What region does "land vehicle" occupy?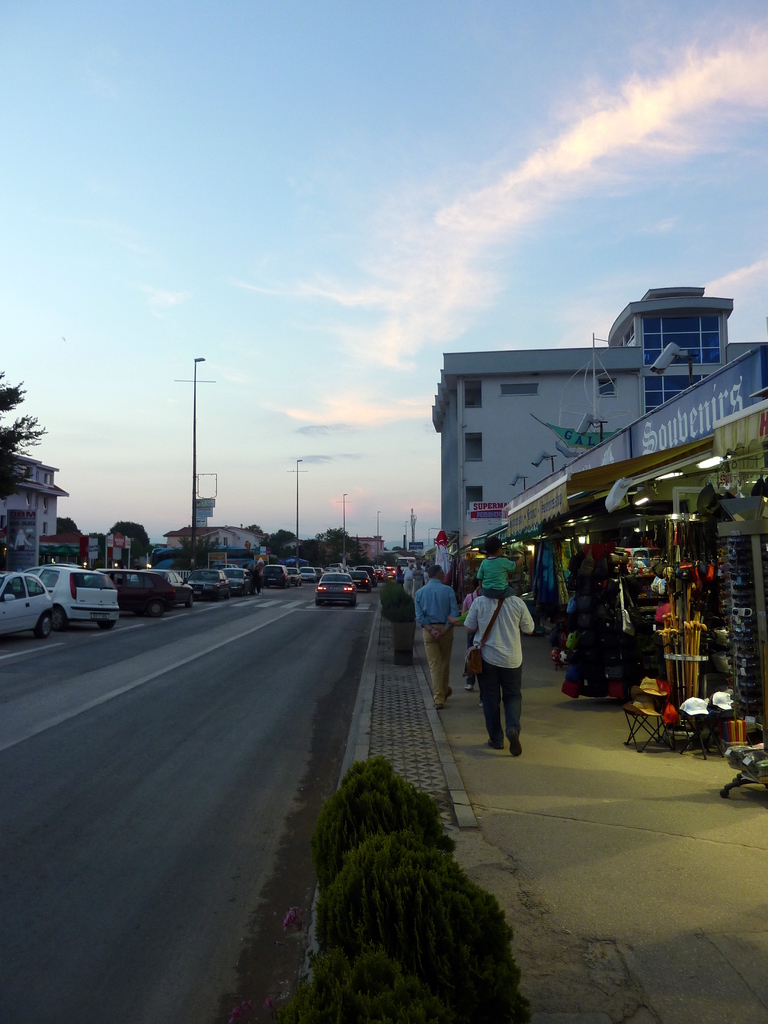
select_region(0, 573, 55, 641).
